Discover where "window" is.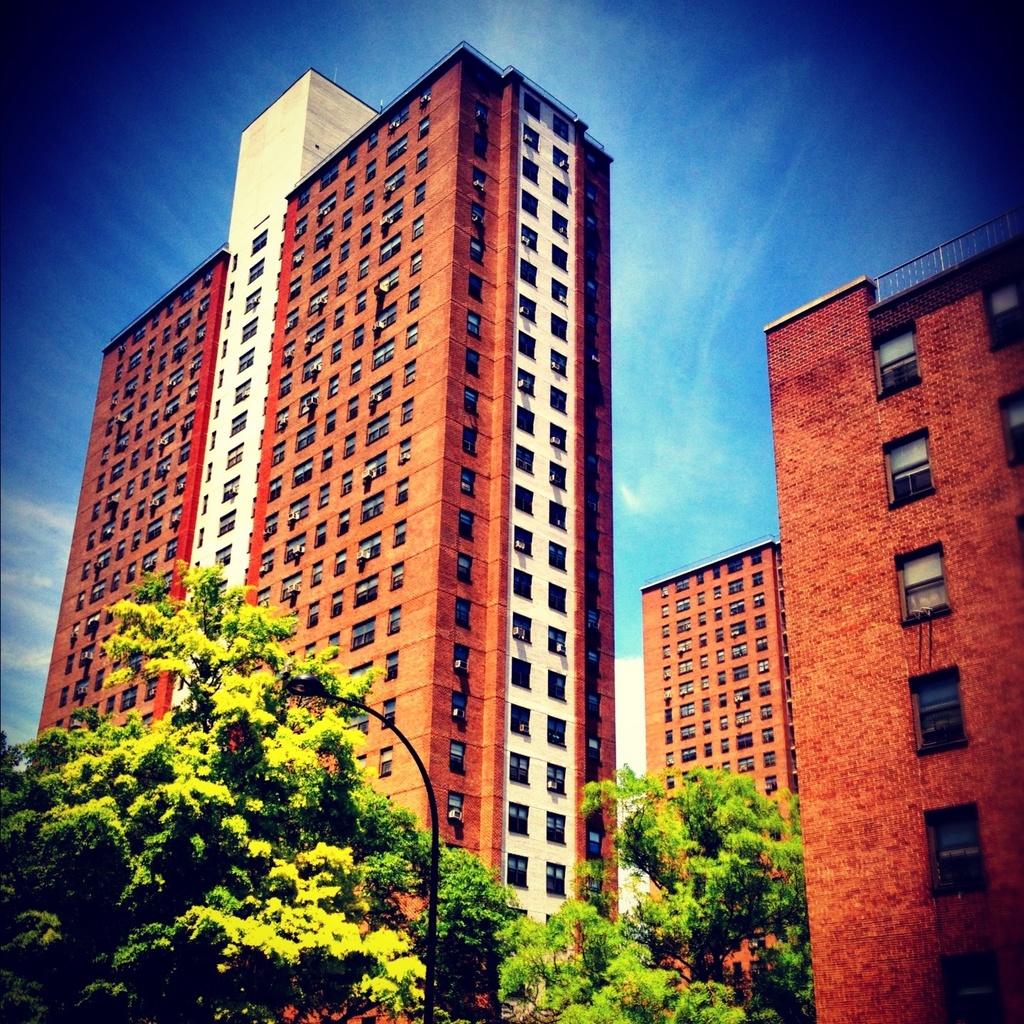
Discovered at (left=366, top=416, right=389, bottom=443).
